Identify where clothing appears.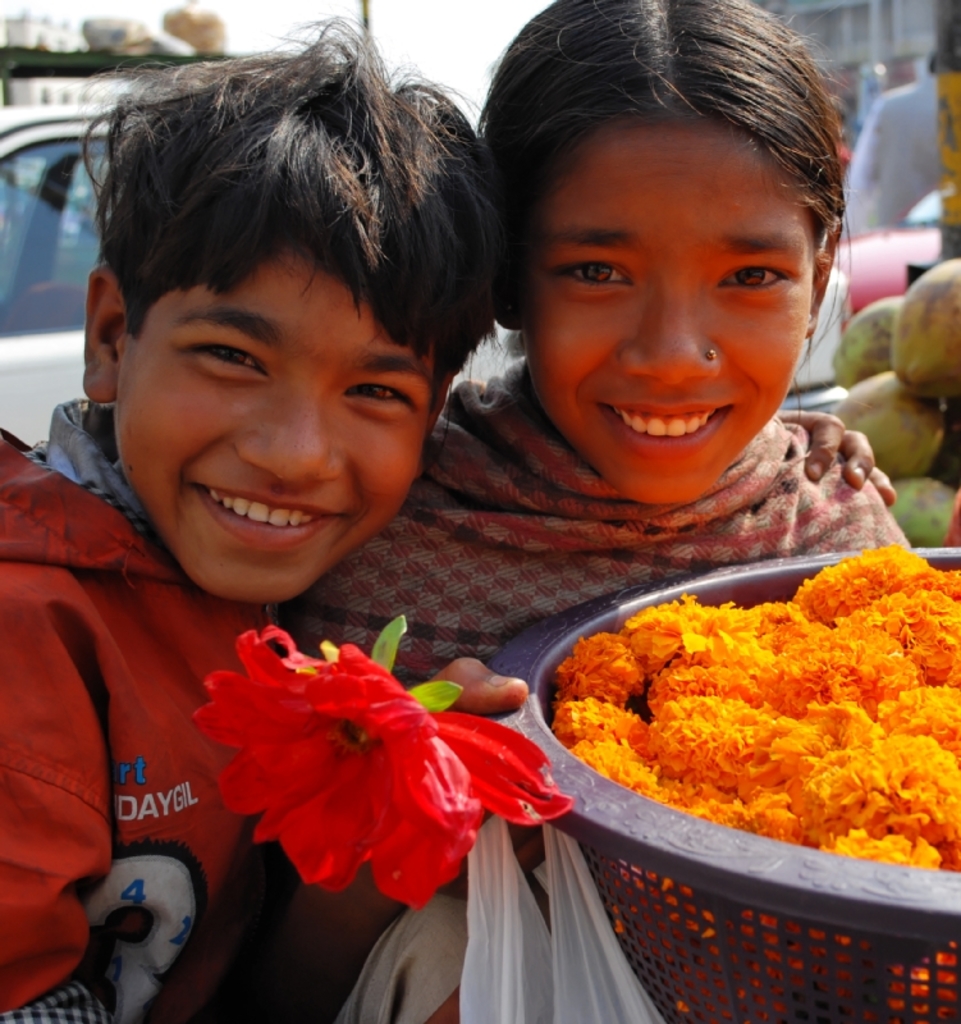
Appears at 1,366,494,969.
